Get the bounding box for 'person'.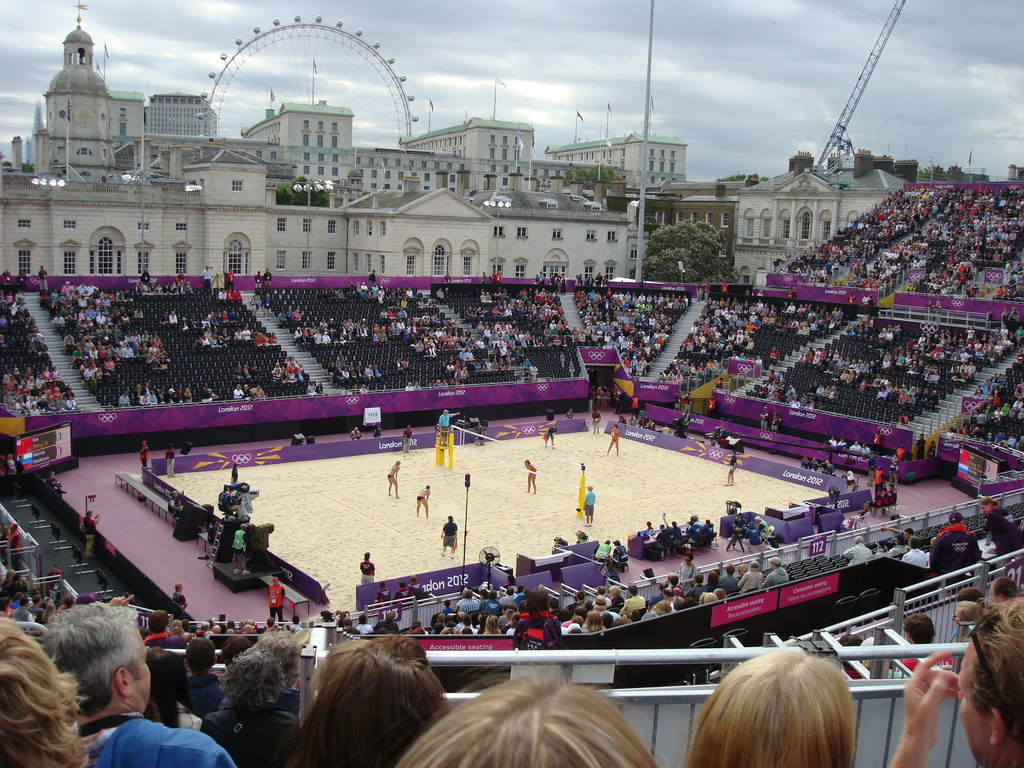
region(742, 522, 762, 552).
